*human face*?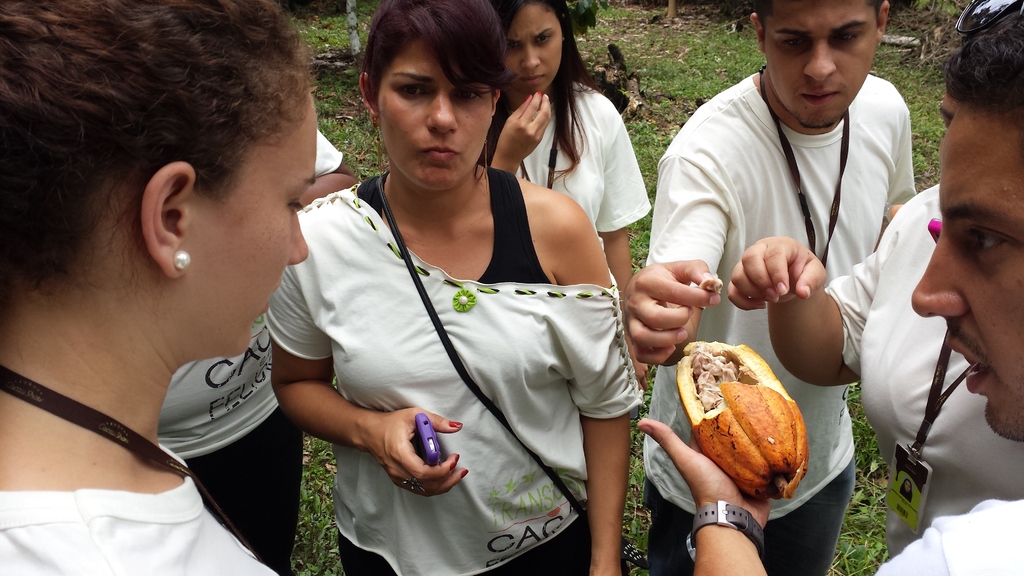
detection(502, 3, 562, 94)
